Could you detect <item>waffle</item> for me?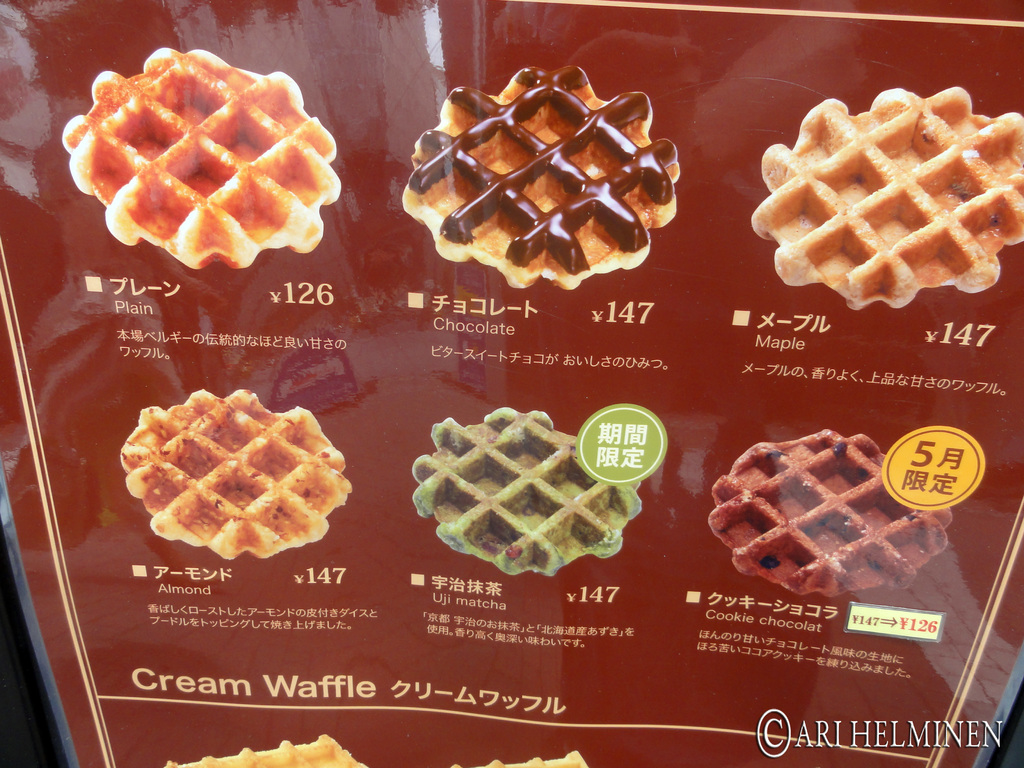
Detection result: <box>749,85,1023,312</box>.
